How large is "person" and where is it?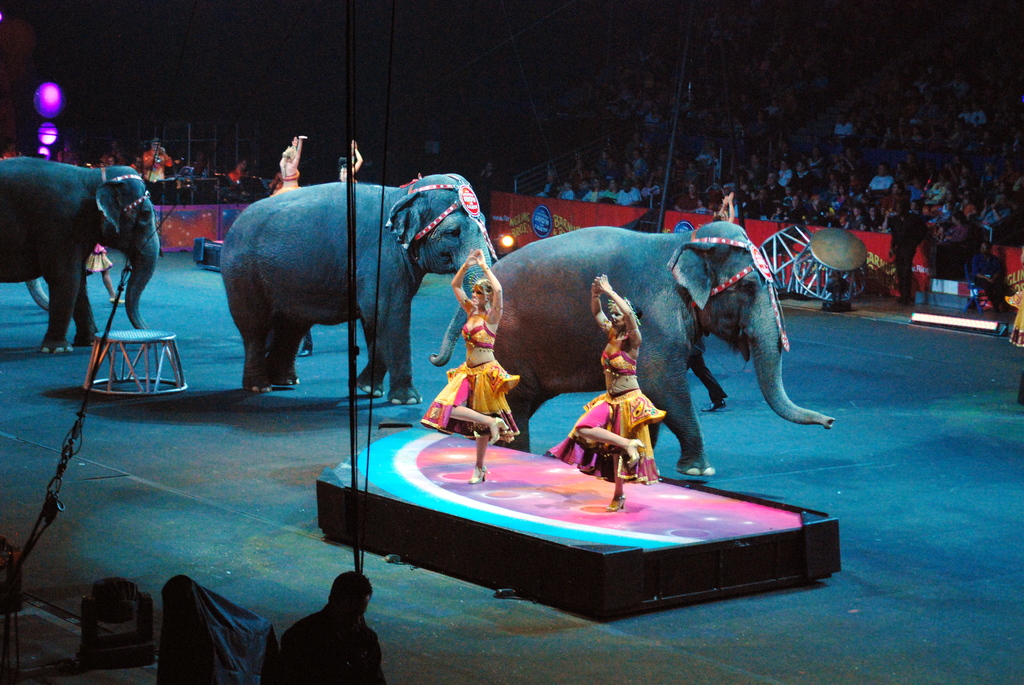
Bounding box: bbox(276, 577, 372, 674).
